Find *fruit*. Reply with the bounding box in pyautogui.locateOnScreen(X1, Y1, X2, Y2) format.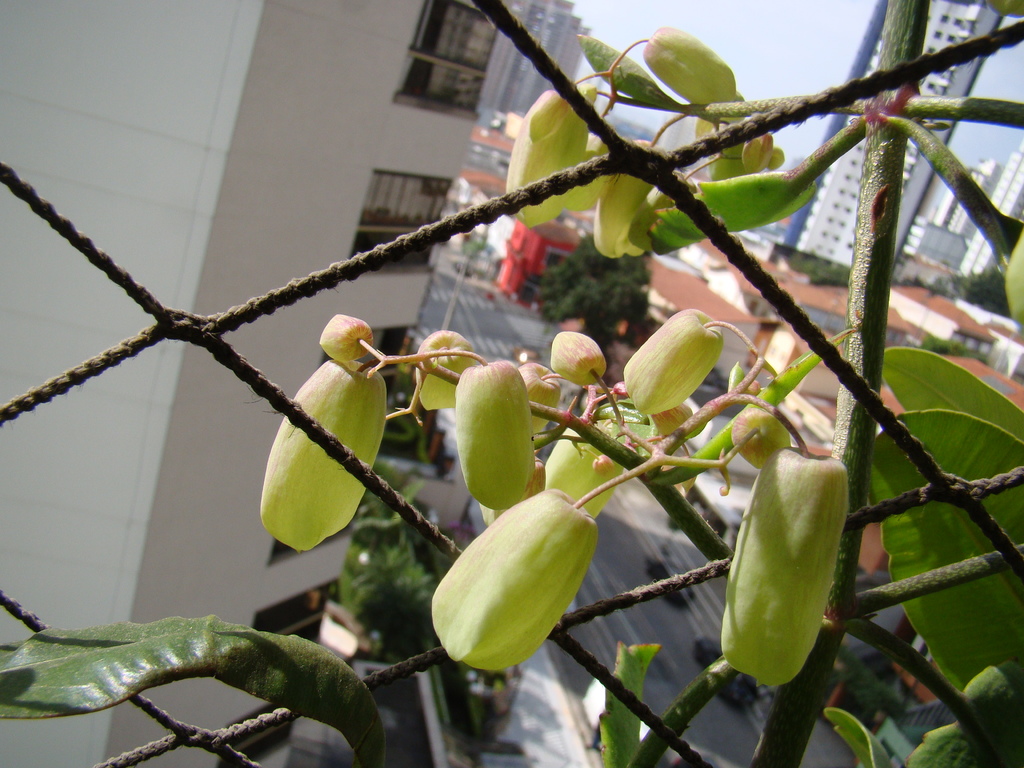
pyautogui.locateOnScreen(637, 16, 745, 109).
